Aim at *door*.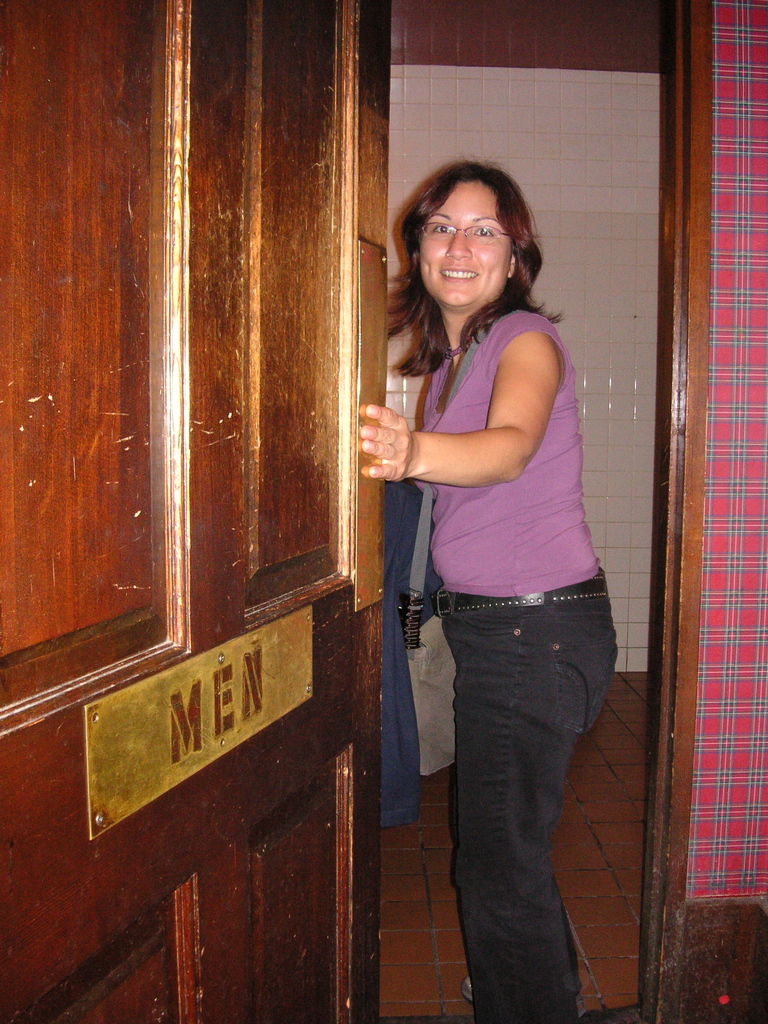
Aimed at 0:0:388:1023.
